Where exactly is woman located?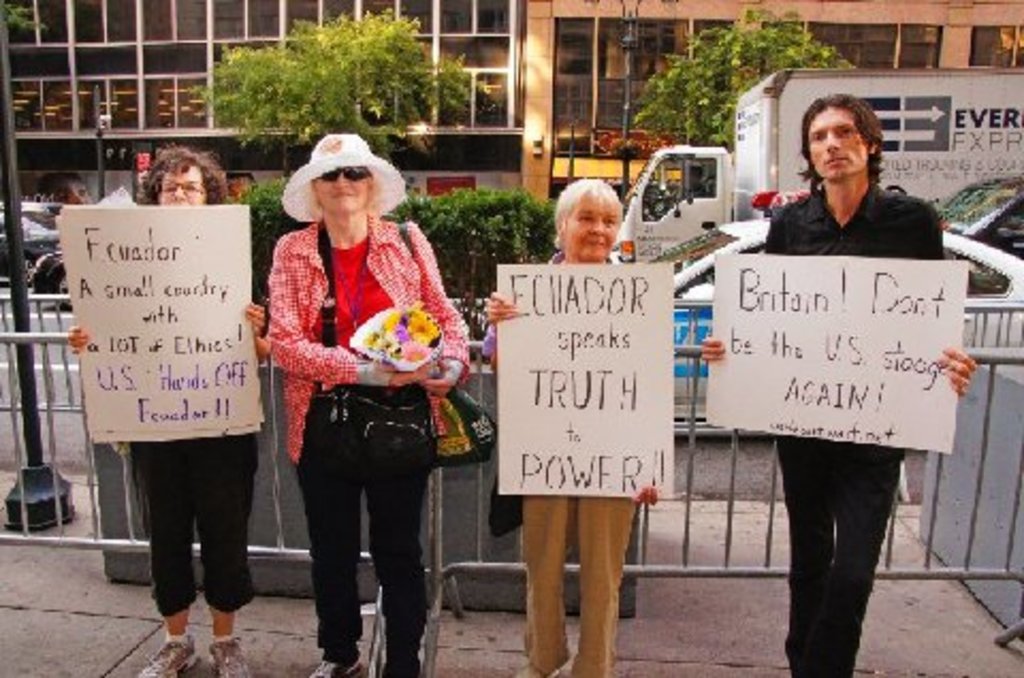
Its bounding box is l=486, t=177, r=661, b=676.
